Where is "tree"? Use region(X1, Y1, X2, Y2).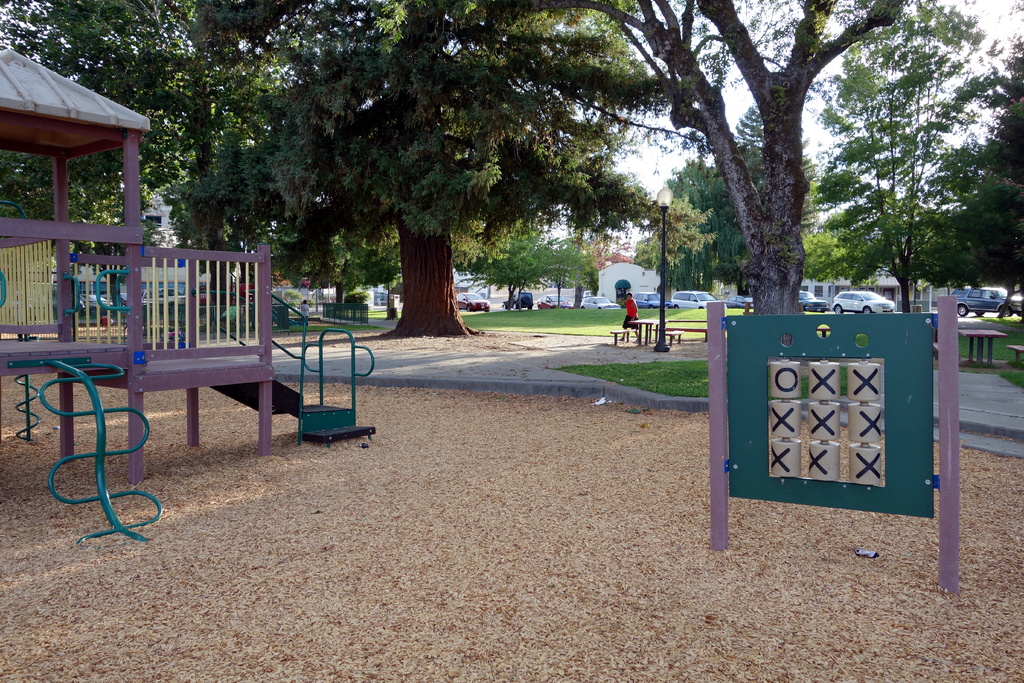
region(0, 0, 295, 236).
